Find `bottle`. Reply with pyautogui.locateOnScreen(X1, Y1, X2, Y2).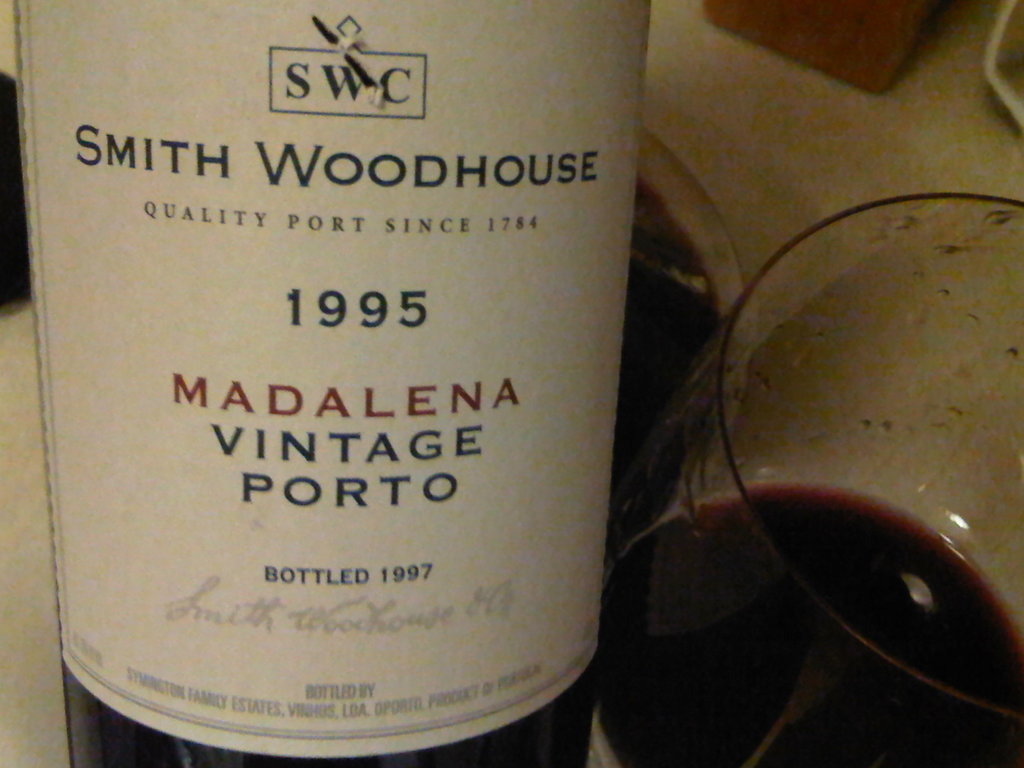
pyautogui.locateOnScreen(14, 0, 657, 767).
